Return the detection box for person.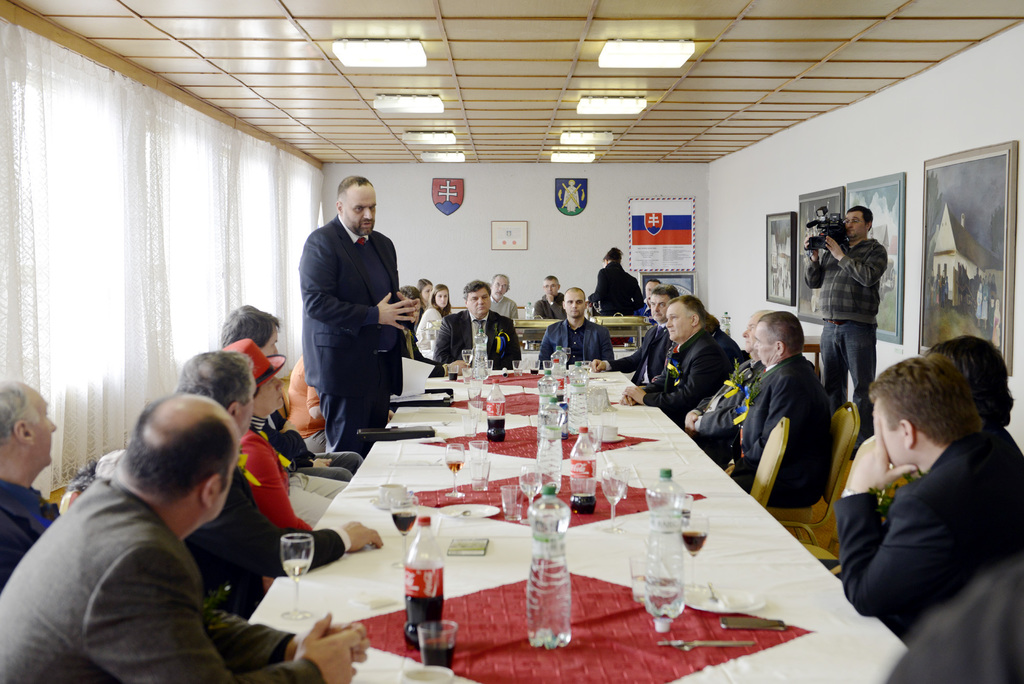
816 333 1020 576.
